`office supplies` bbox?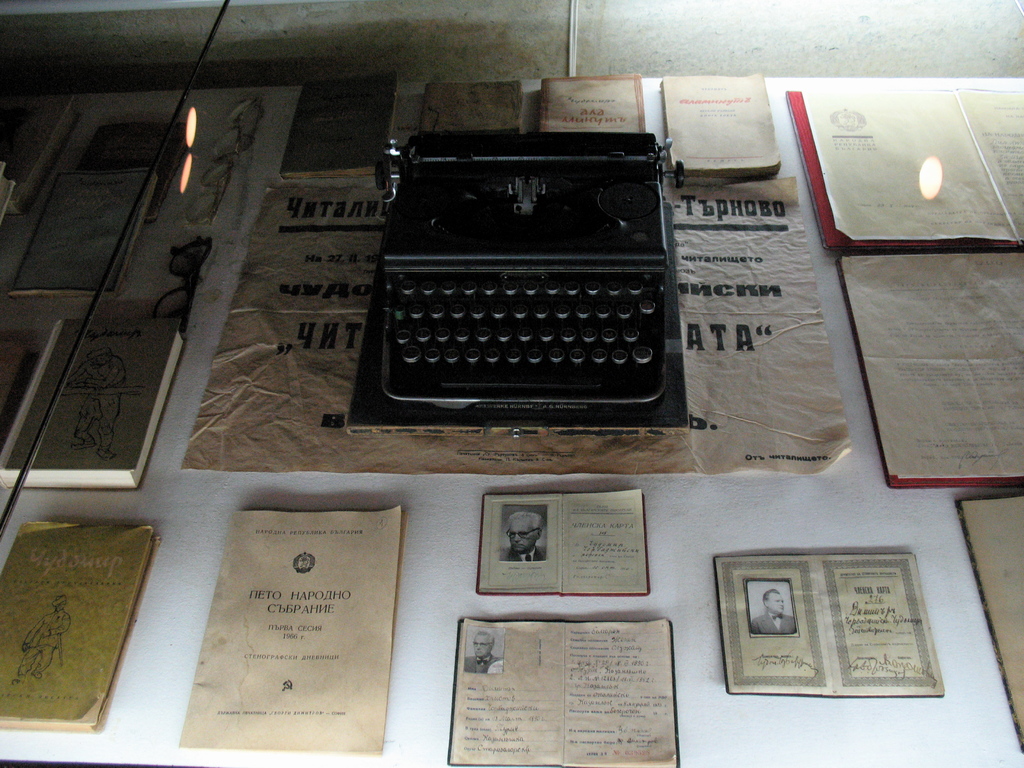
542/76/645/132
